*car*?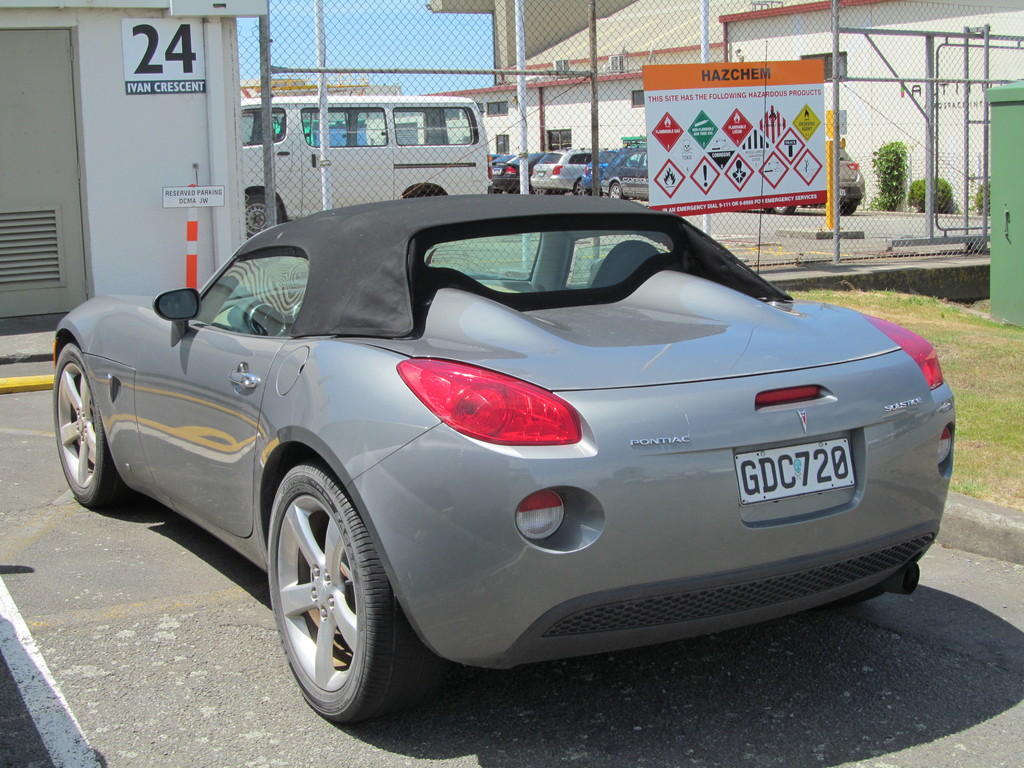
pyautogui.locateOnScreen(595, 148, 651, 199)
